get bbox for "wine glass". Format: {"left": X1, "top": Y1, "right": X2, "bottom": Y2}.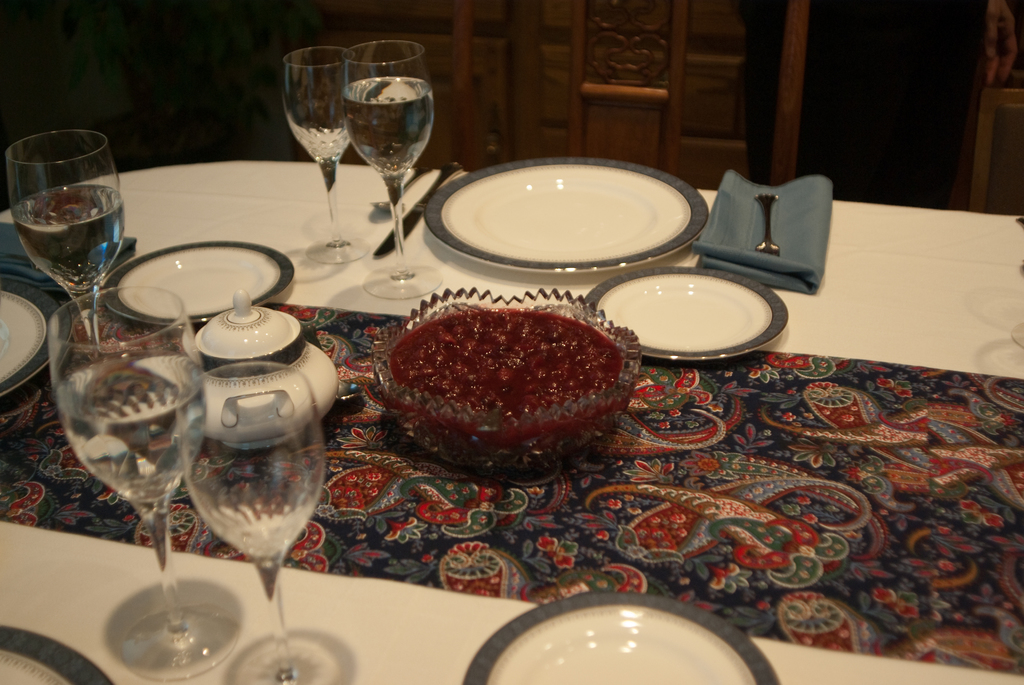
{"left": 347, "top": 35, "right": 433, "bottom": 301}.
